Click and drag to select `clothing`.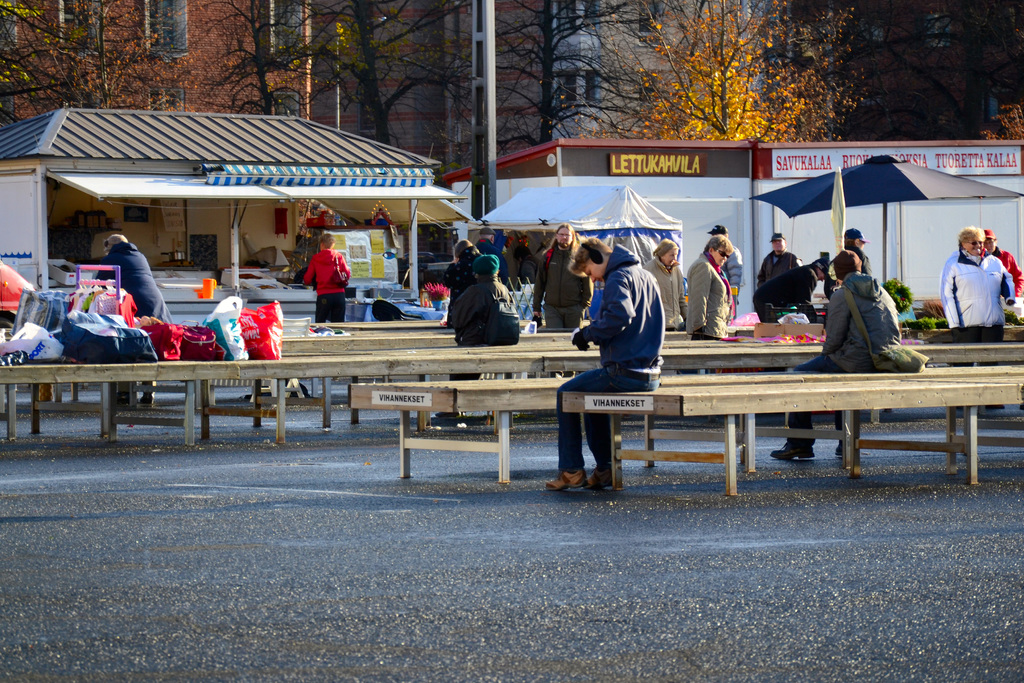
Selection: region(304, 248, 349, 324).
